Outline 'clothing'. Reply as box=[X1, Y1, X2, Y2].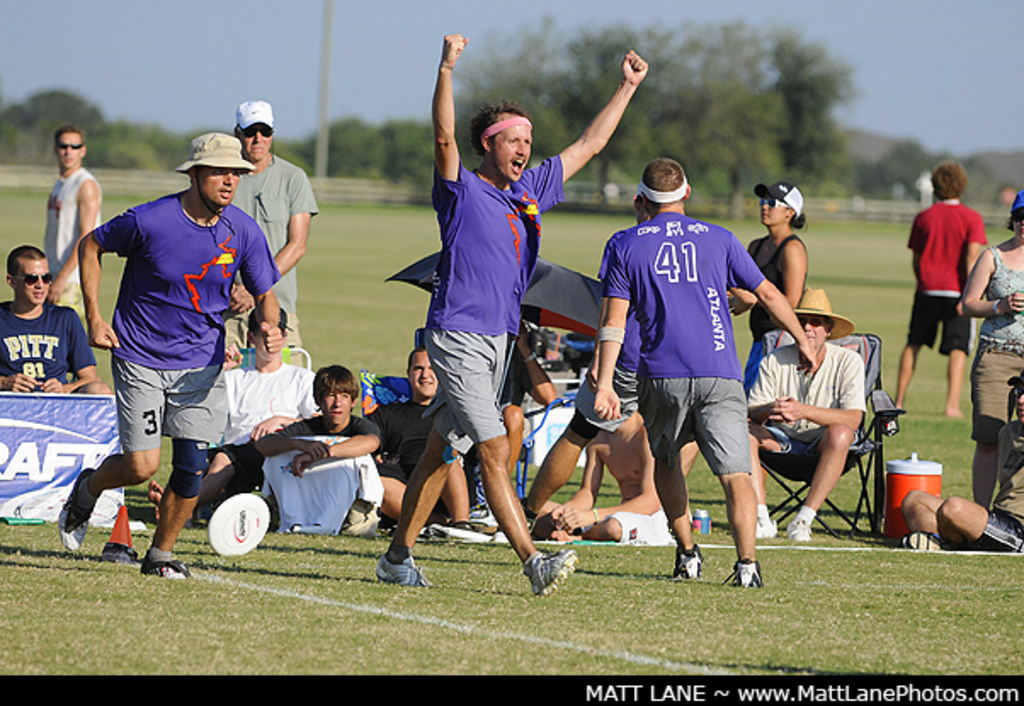
box=[0, 306, 95, 393].
